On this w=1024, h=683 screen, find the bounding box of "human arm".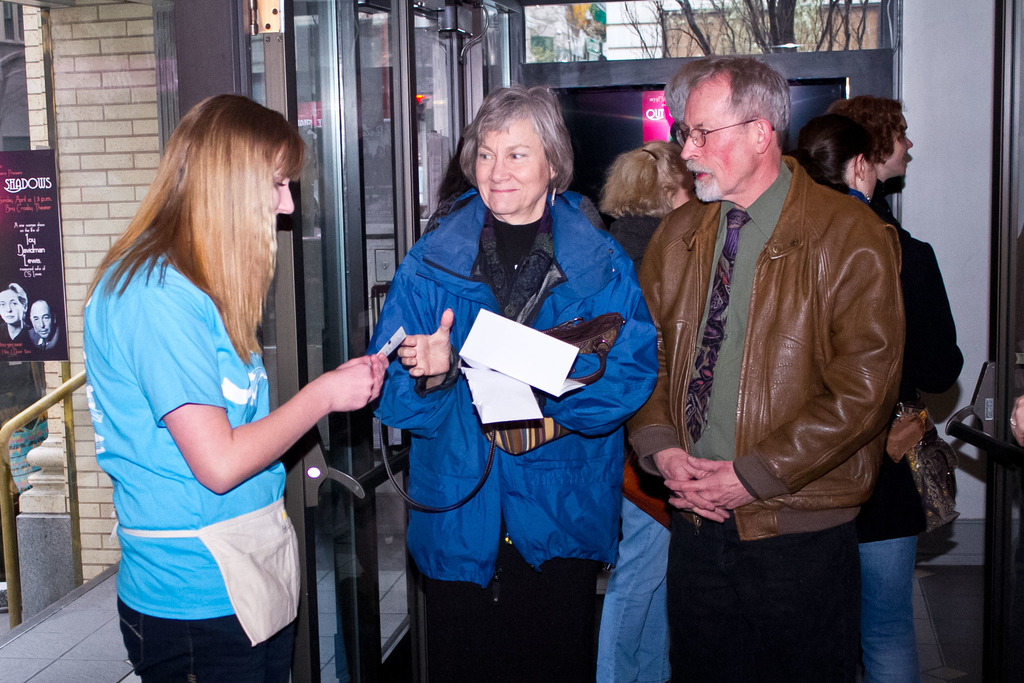
Bounding box: {"x1": 890, "y1": 225, "x2": 957, "y2": 397}.
